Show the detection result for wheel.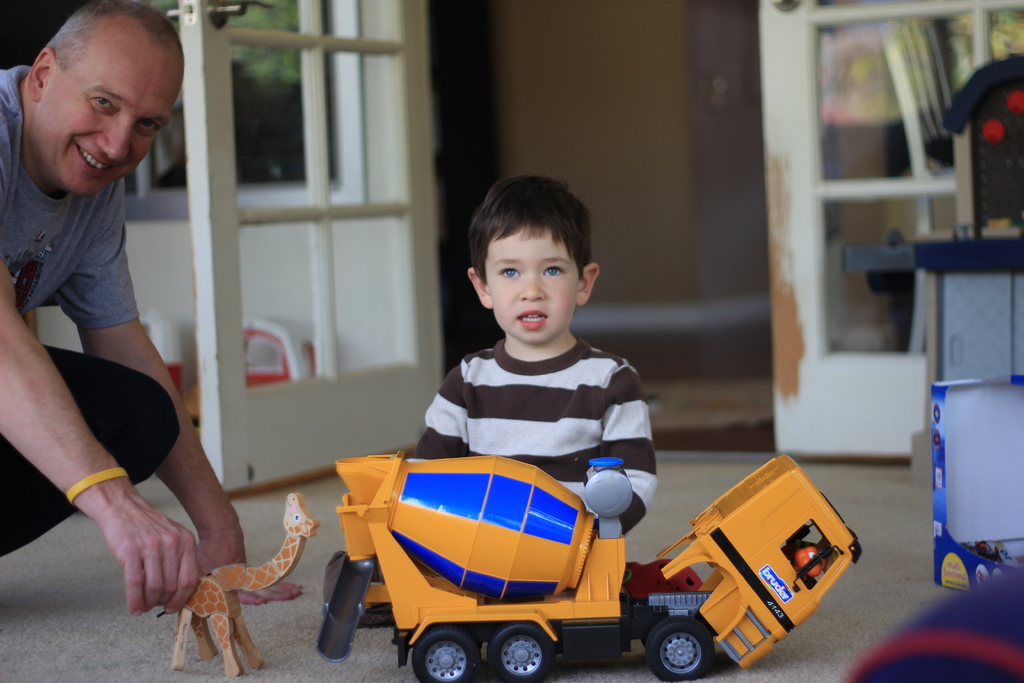
l=488, t=624, r=550, b=682.
